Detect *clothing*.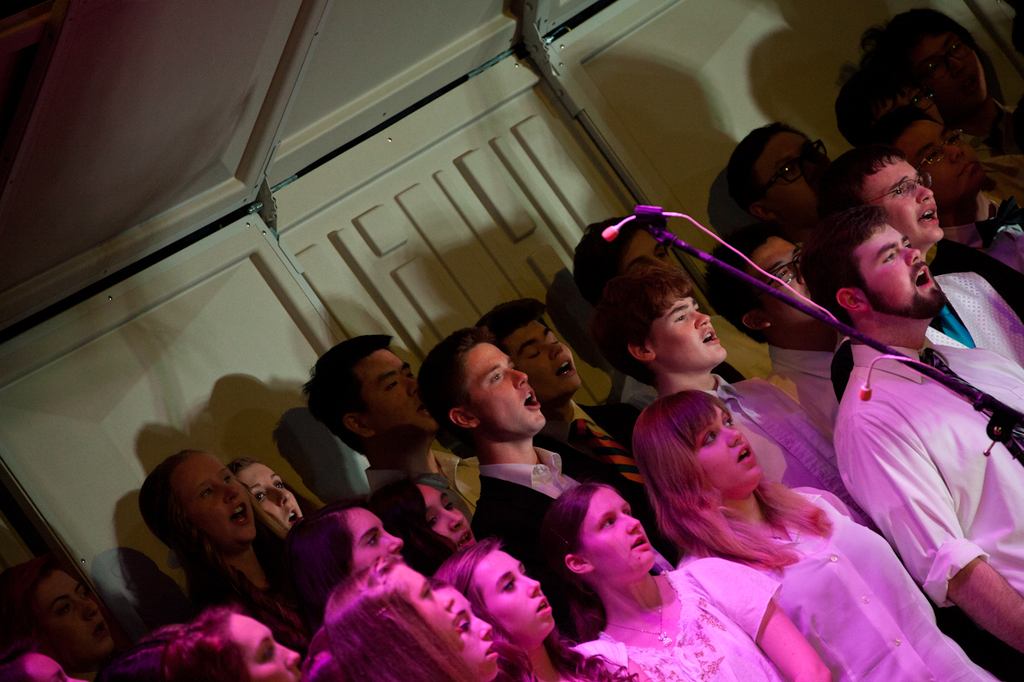
Detected at <region>362, 449, 484, 507</region>.
